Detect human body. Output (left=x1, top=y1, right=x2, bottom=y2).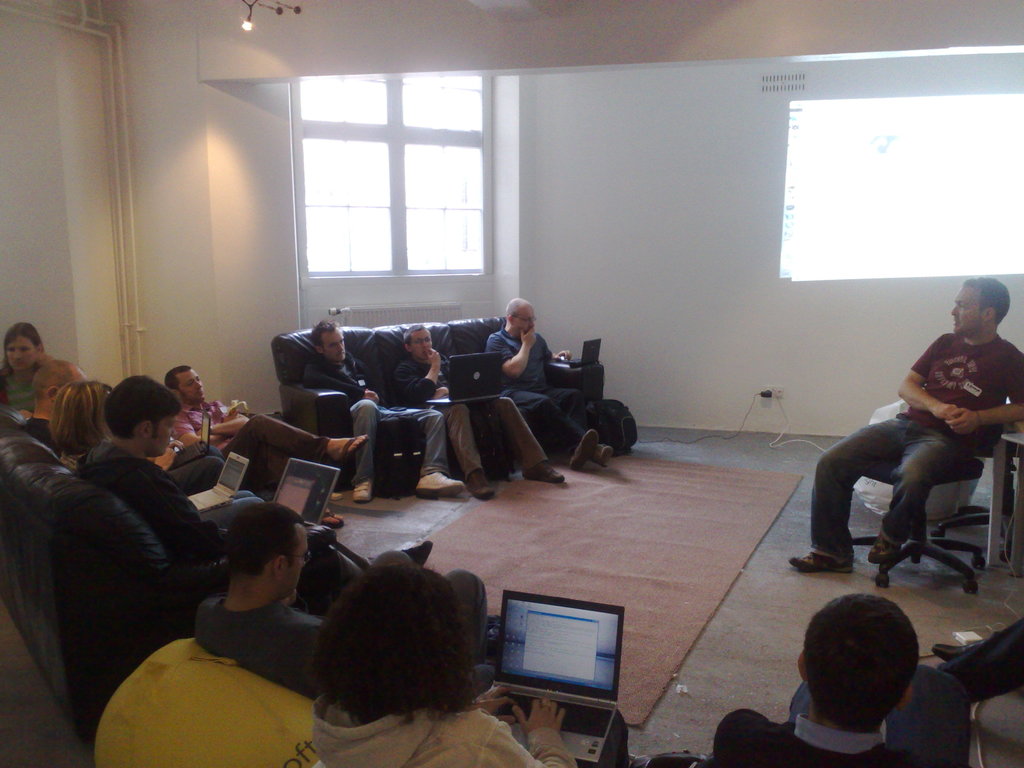
(left=312, top=659, right=631, bottom=767).
